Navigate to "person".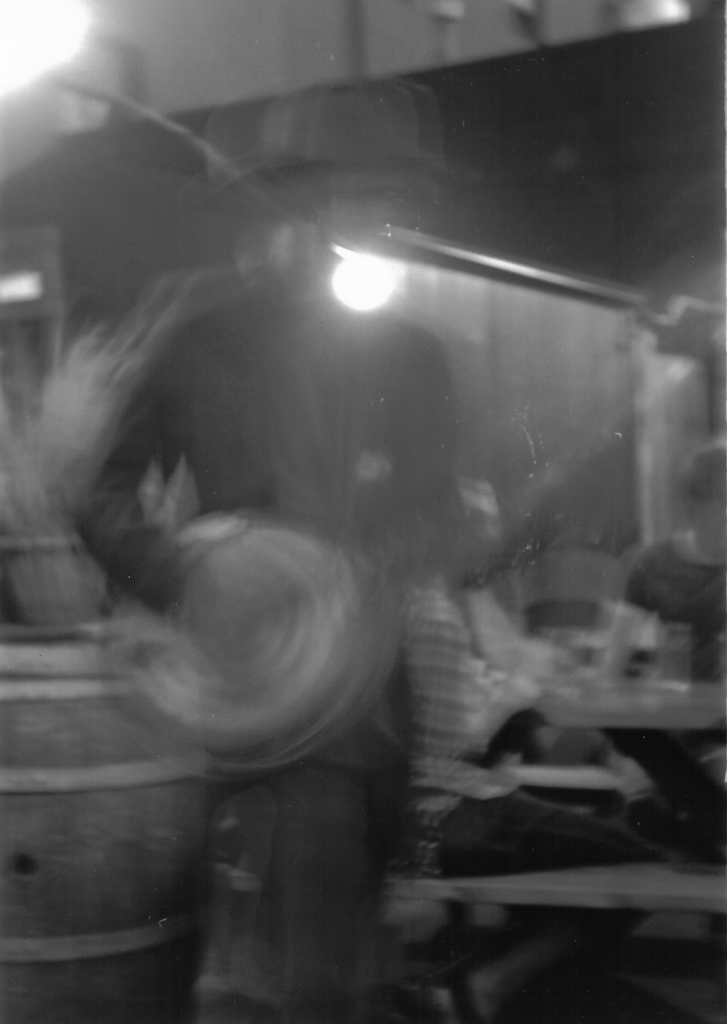
Navigation target: bbox(621, 444, 726, 689).
